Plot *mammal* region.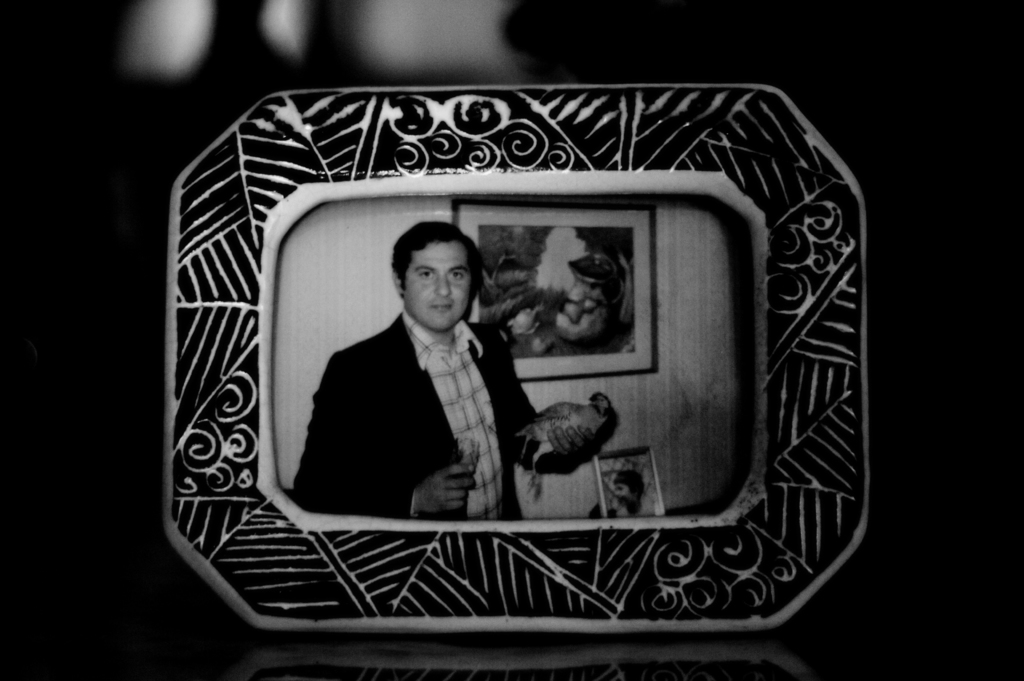
Plotted at x1=296, y1=218, x2=588, y2=522.
